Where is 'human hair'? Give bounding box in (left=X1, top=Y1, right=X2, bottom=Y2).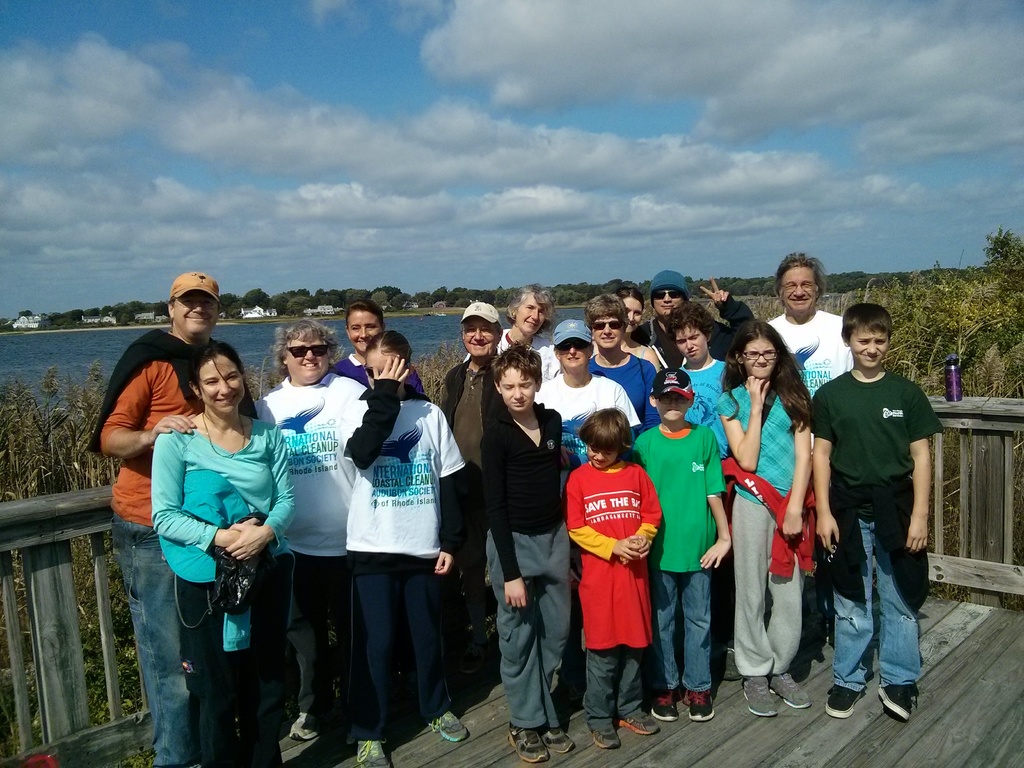
(left=166, top=294, right=178, bottom=326).
